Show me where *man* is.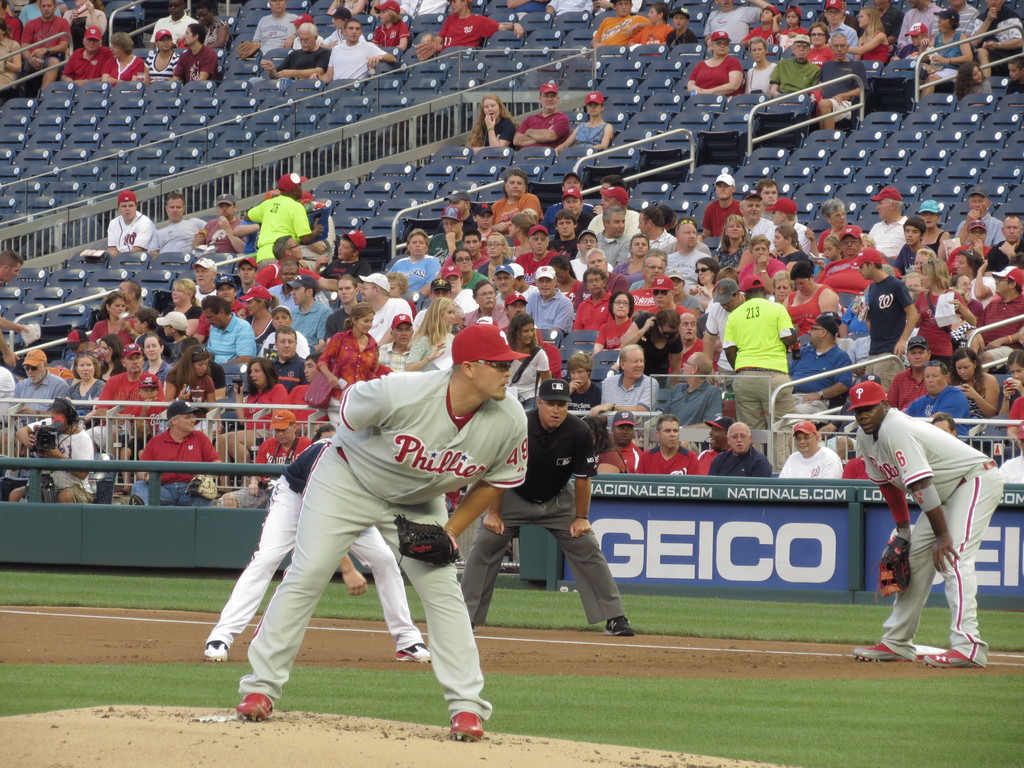
*man* is at detection(657, 218, 713, 300).
